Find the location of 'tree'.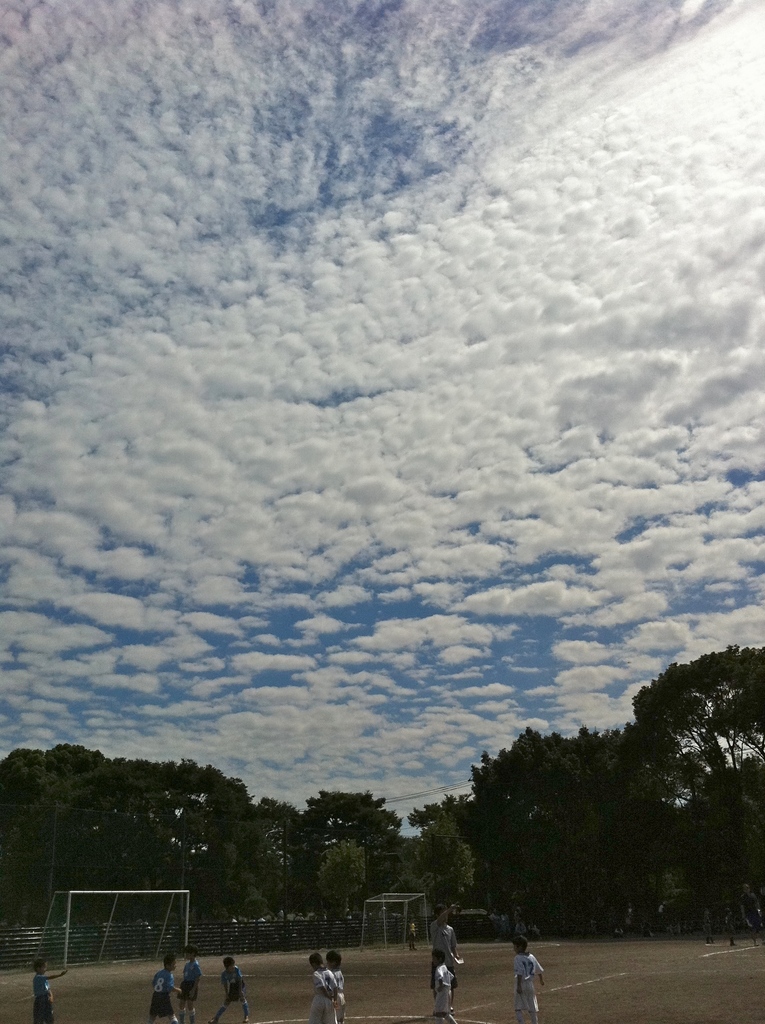
Location: detection(236, 874, 274, 944).
